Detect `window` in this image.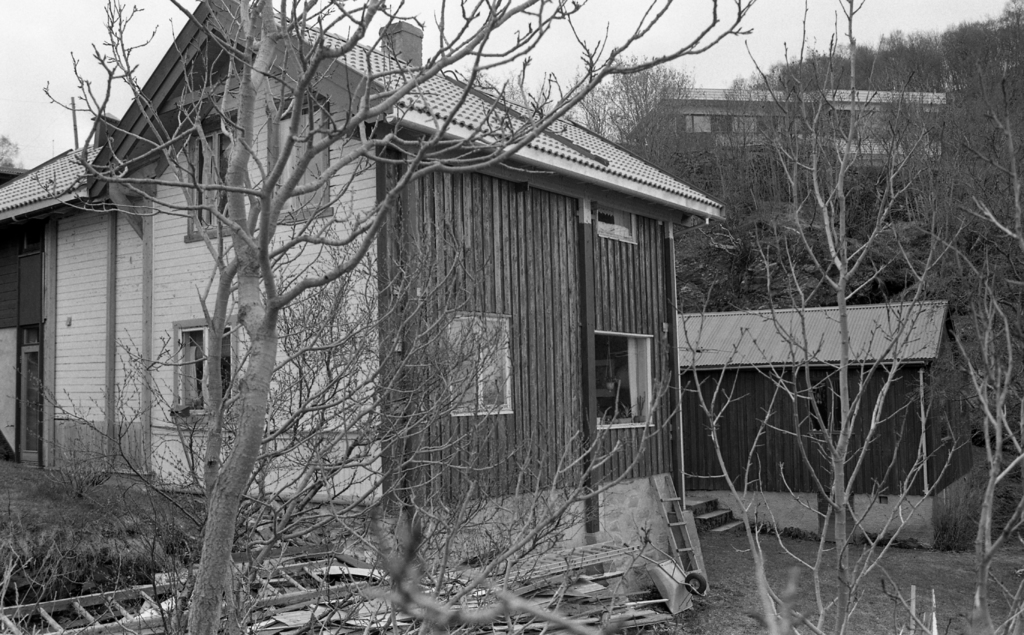
Detection: box(804, 367, 855, 438).
